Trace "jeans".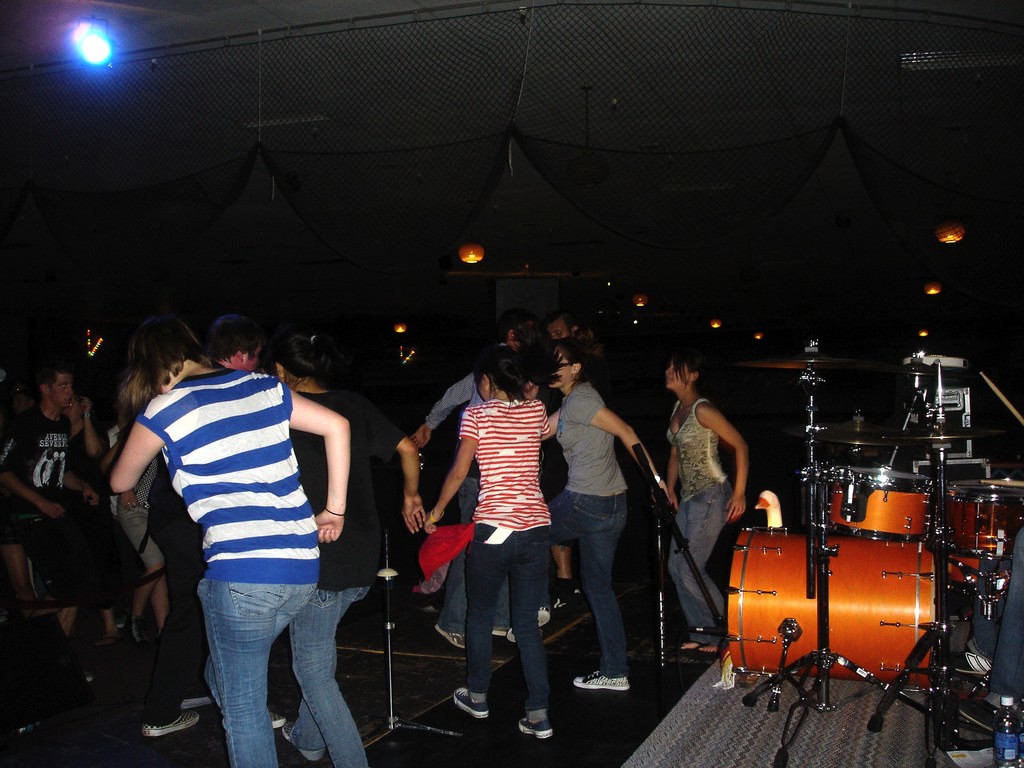
Traced to box(287, 586, 368, 767).
